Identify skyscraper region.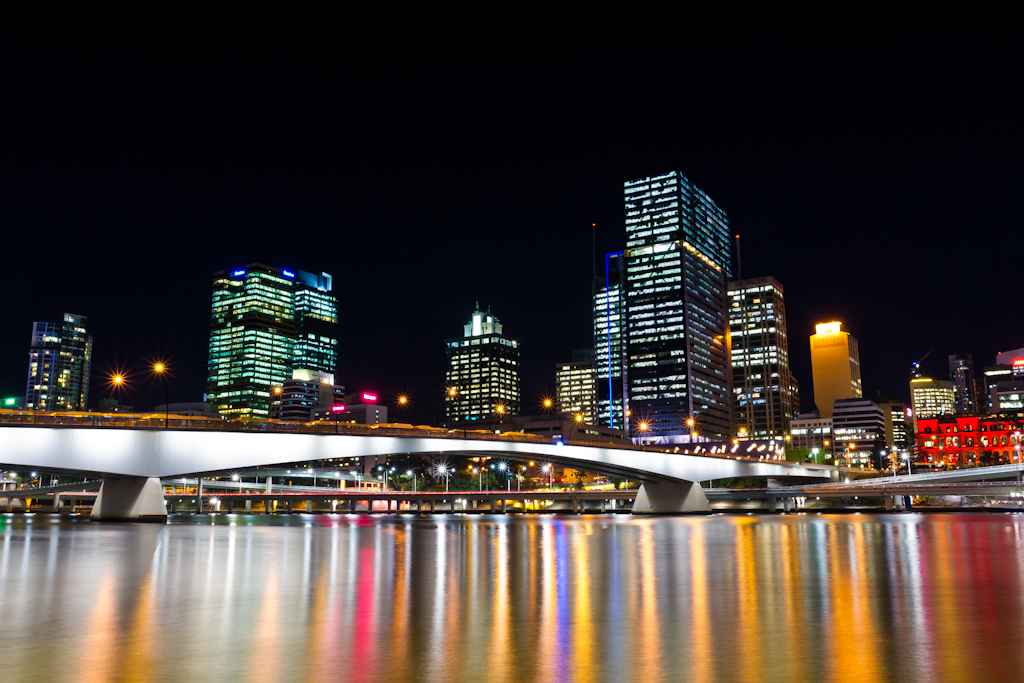
Region: (x1=178, y1=260, x2=354, y2=423).
